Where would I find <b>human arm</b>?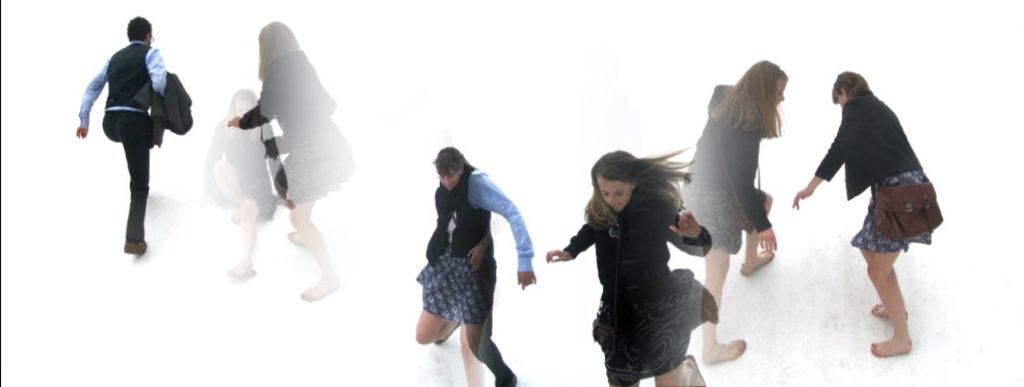
At {"x1": 141, "y1": 45, "x2": 172, "y2": 92}.
